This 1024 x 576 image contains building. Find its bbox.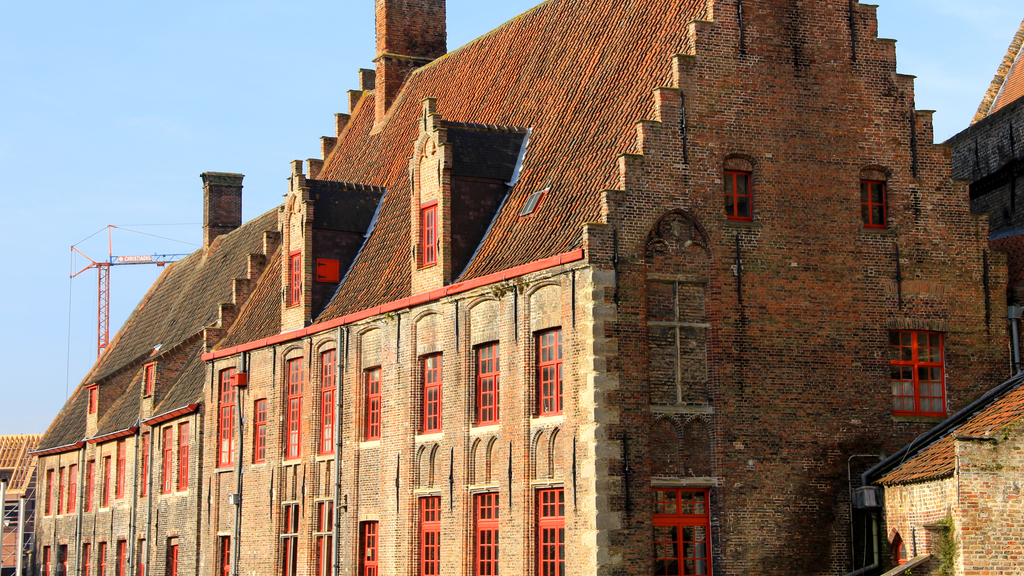
l=0, t=427, r=45, b=575.
